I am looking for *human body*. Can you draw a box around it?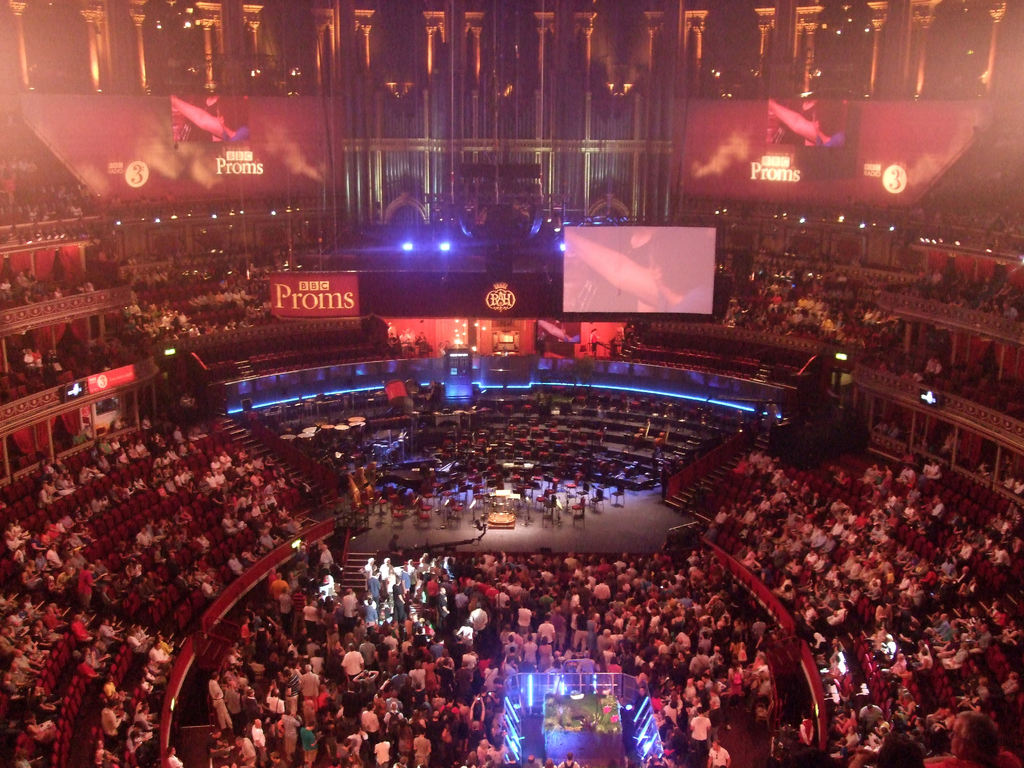
Sure, the bounding box is crop(237, 675, 255, 714).
